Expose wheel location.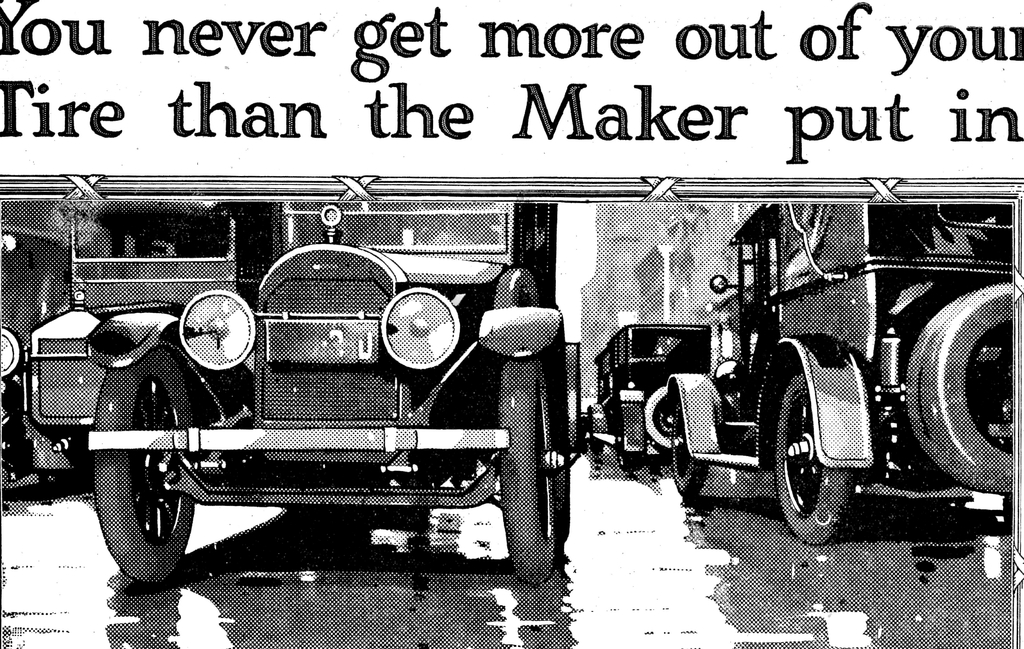
Exposed at (x1=500, y1=361, x2=568, y2=584).
